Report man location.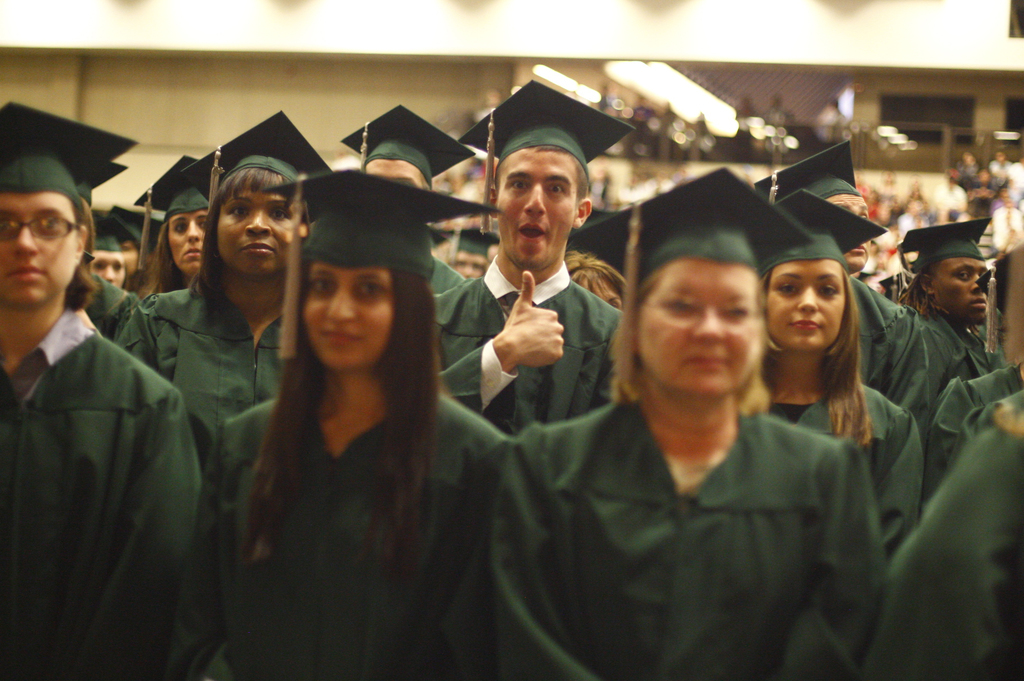
Report: [x1=431, y1=128, x2=641, y2=438].
